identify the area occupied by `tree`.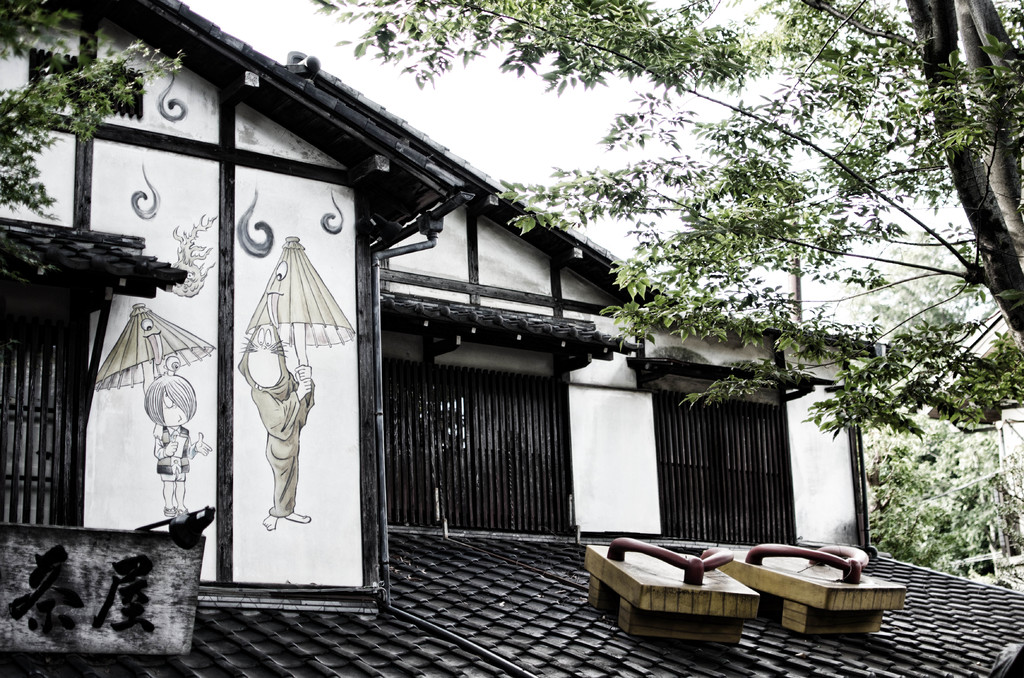
Area: BBox(0, 0, 188, 213).
